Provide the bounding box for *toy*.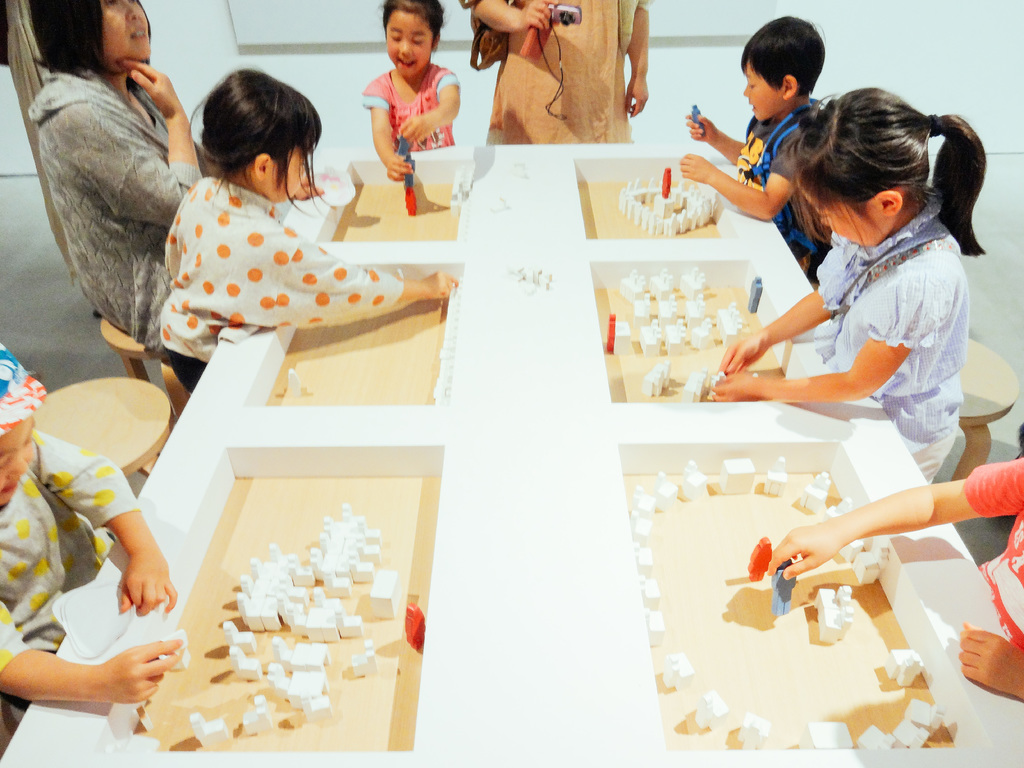
653, 468, 678, 511.
